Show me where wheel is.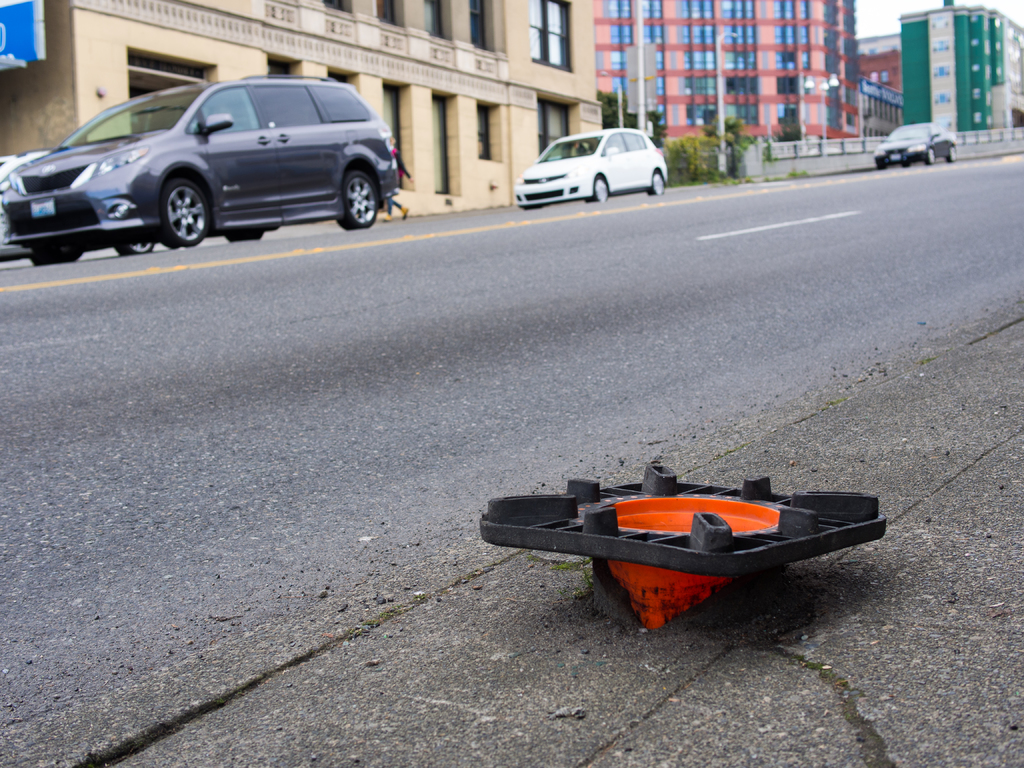
wheel is at rect(925, 147, 933, 161).
